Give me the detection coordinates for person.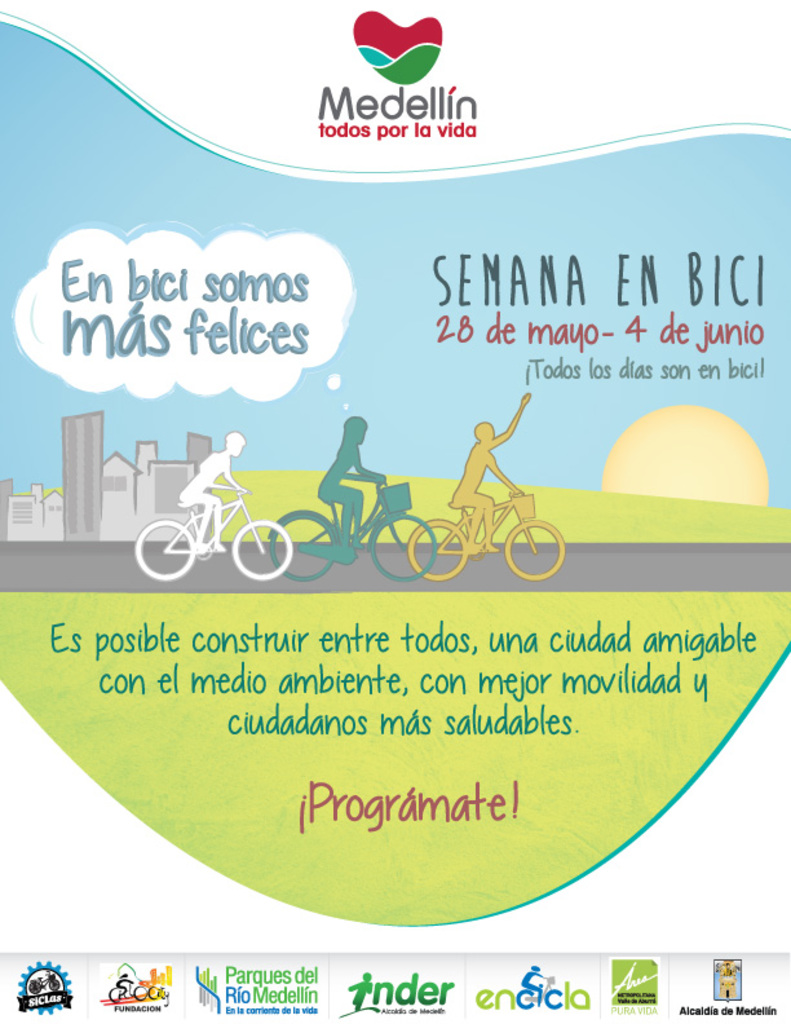
pyautogui.locateOnScreen(425, 383, 542, 552).
